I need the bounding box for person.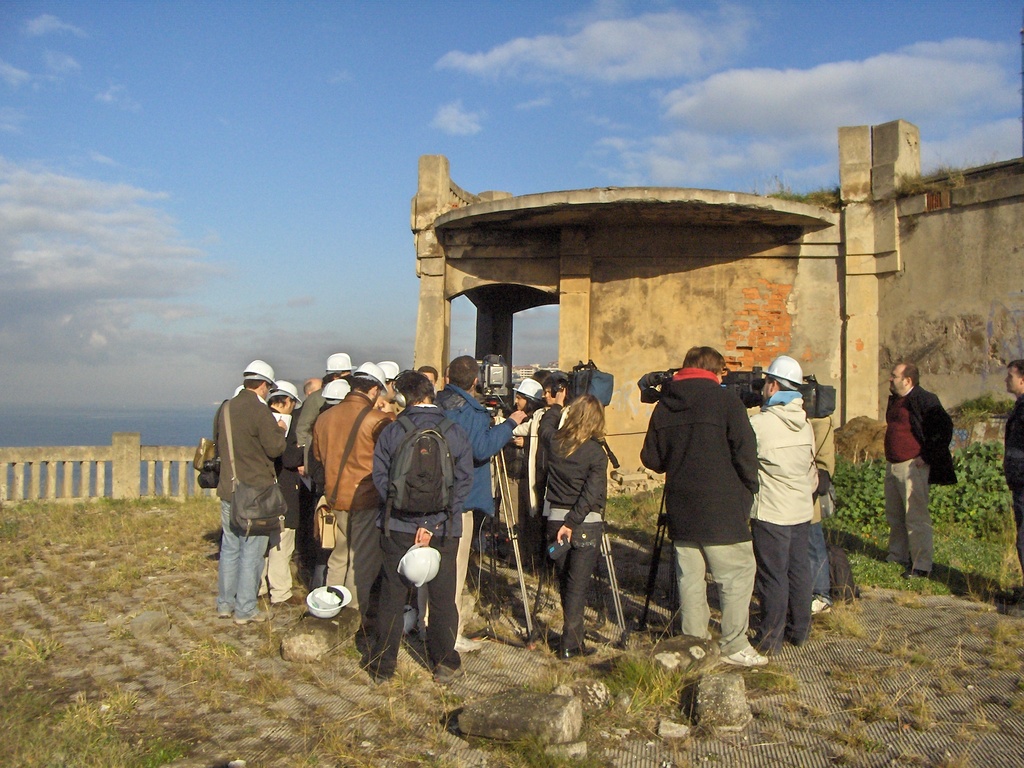
Here it is: (801, 373, 860, 598).
